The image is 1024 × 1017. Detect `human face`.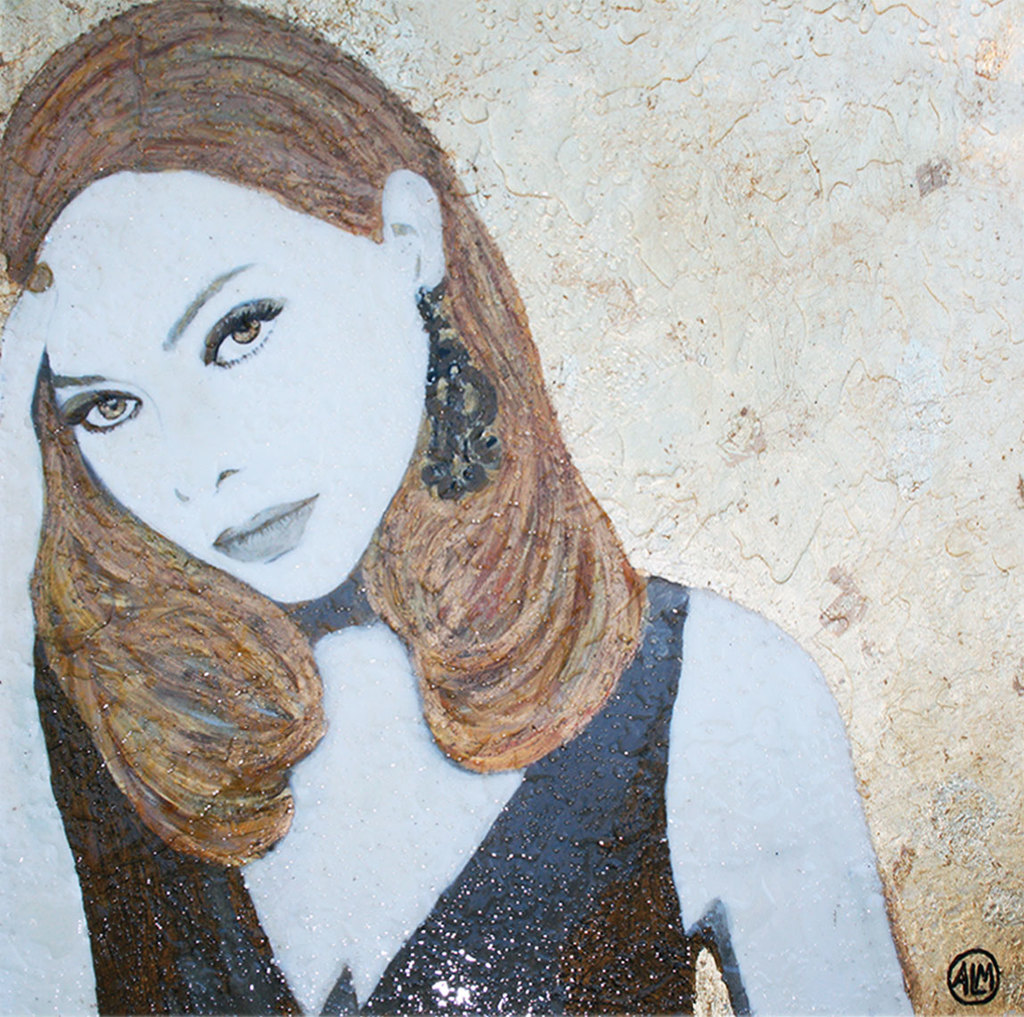
Detection: rect(31, 160, 422, 611).
